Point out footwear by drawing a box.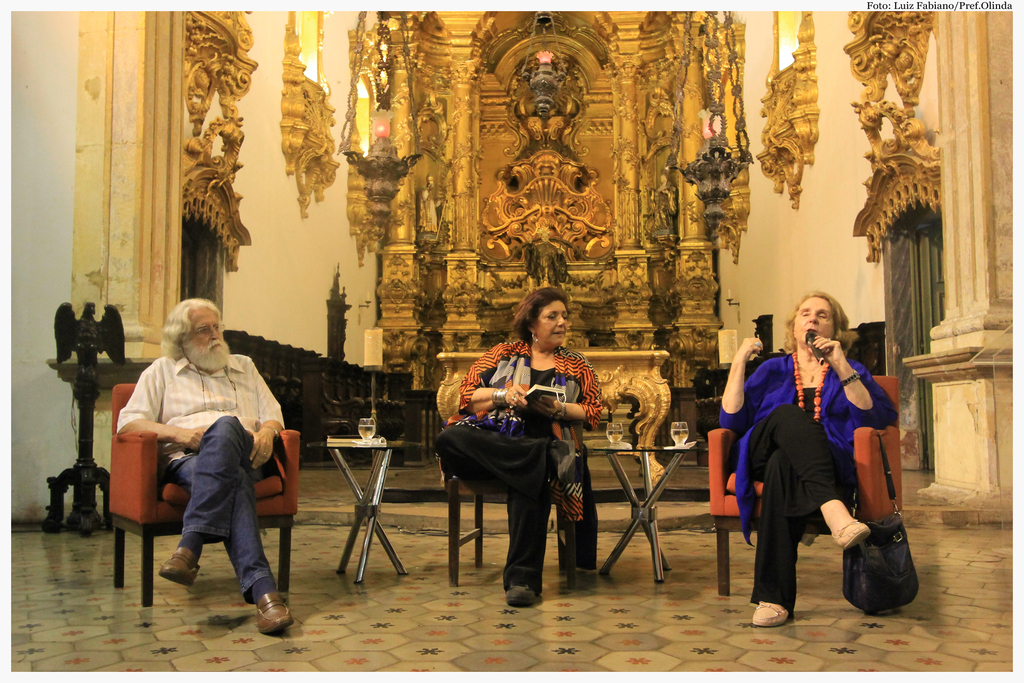
<bbox>159, 547, 200, 589</bbox>.
